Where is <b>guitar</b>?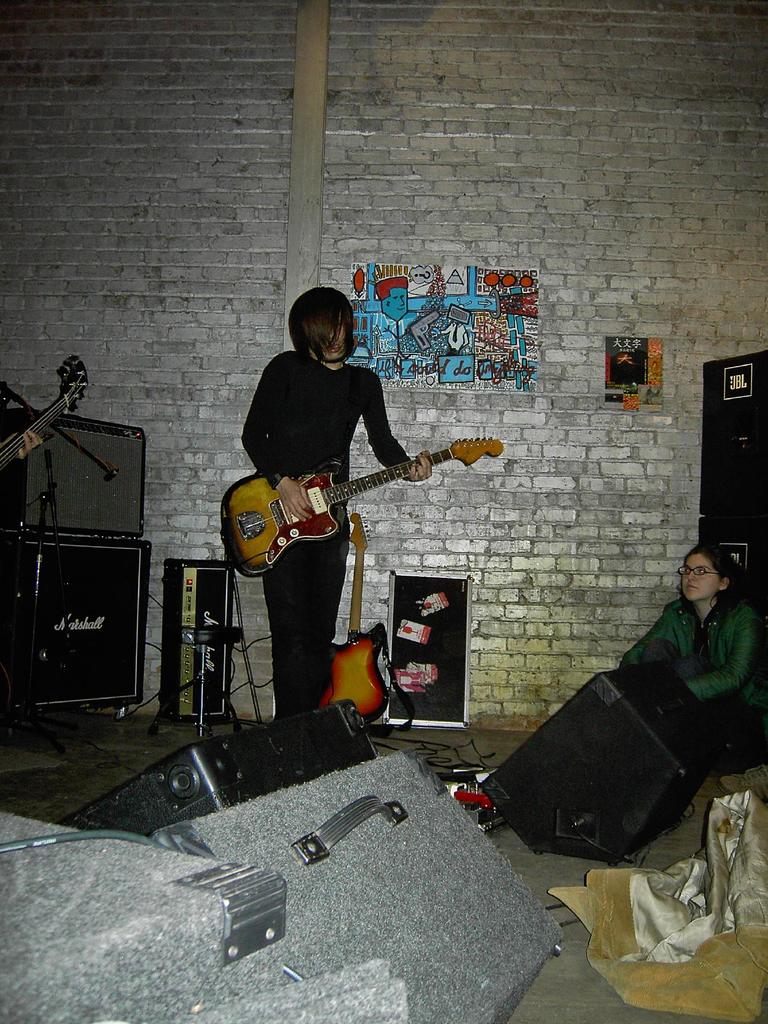
<region>214, 432, 502, 570</region>.
